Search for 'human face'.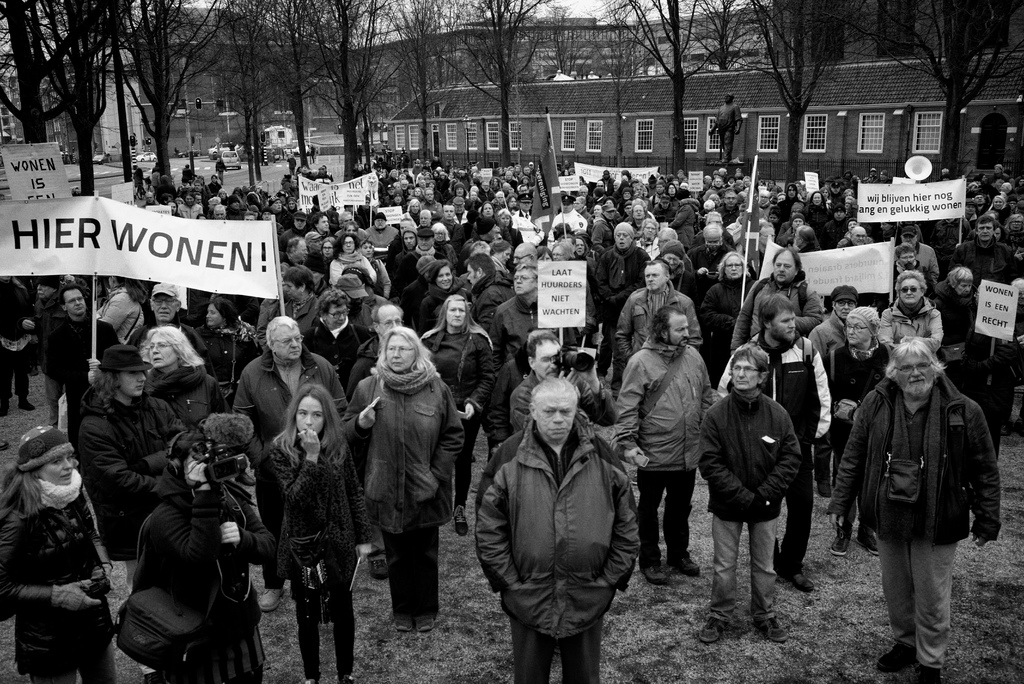
Found at region(435, 265, 454, 289).
